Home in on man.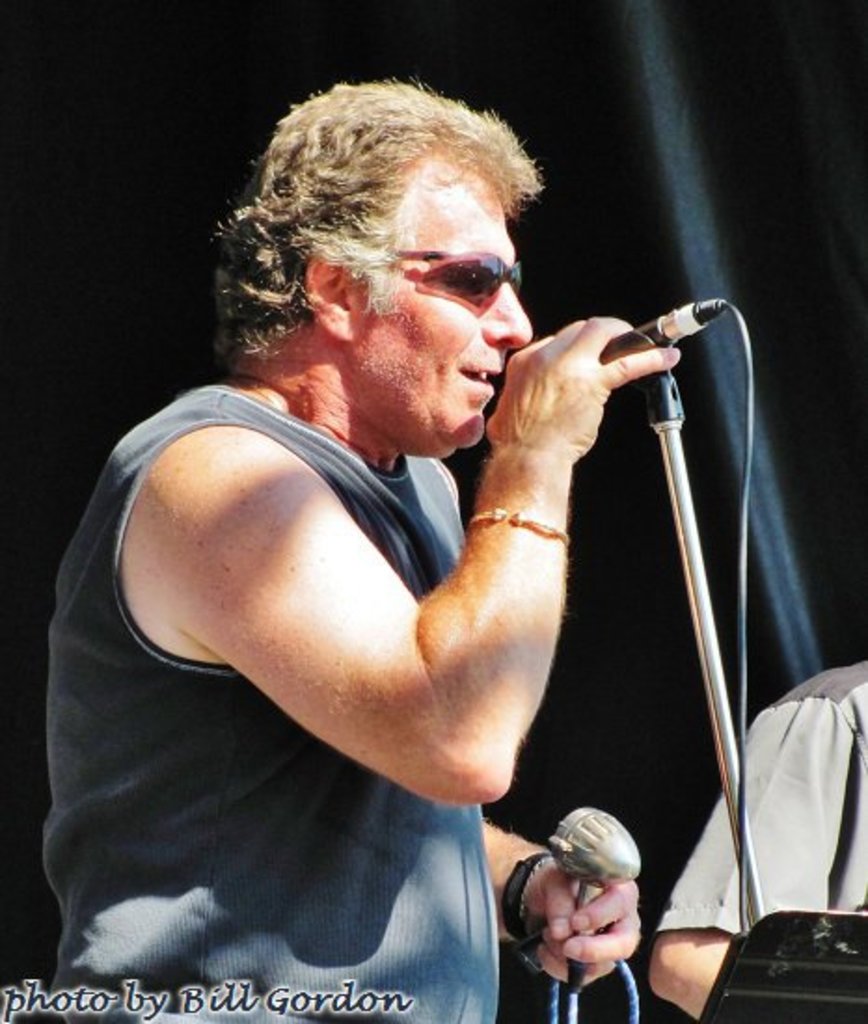
Homed in at l=644, t=659, r=866, b=1020.
